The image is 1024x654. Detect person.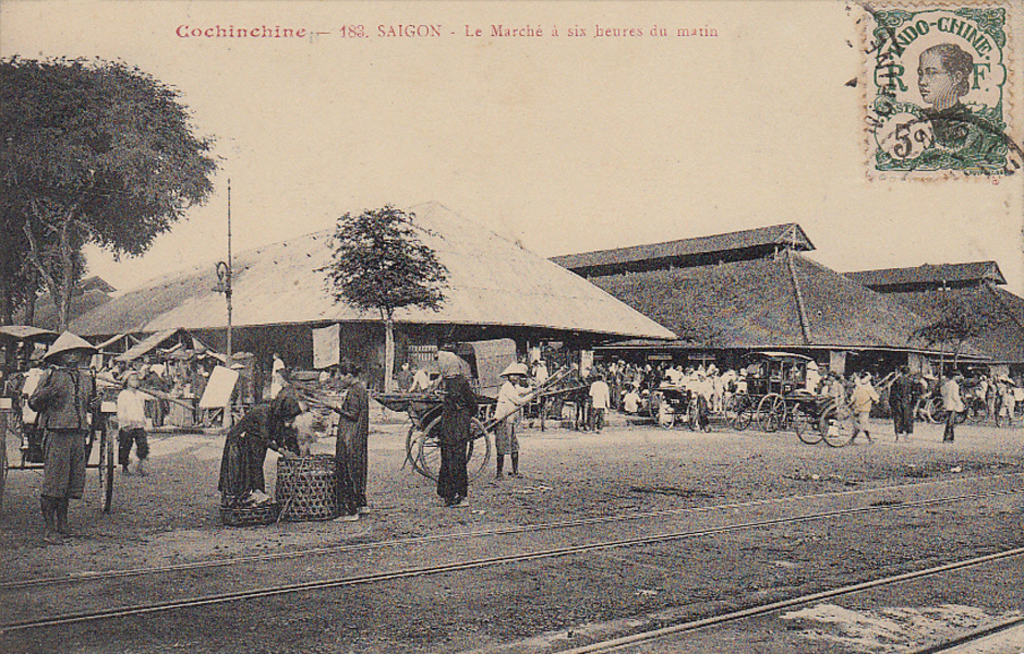
Detection: bbox=(433, 381, 475, 508).
